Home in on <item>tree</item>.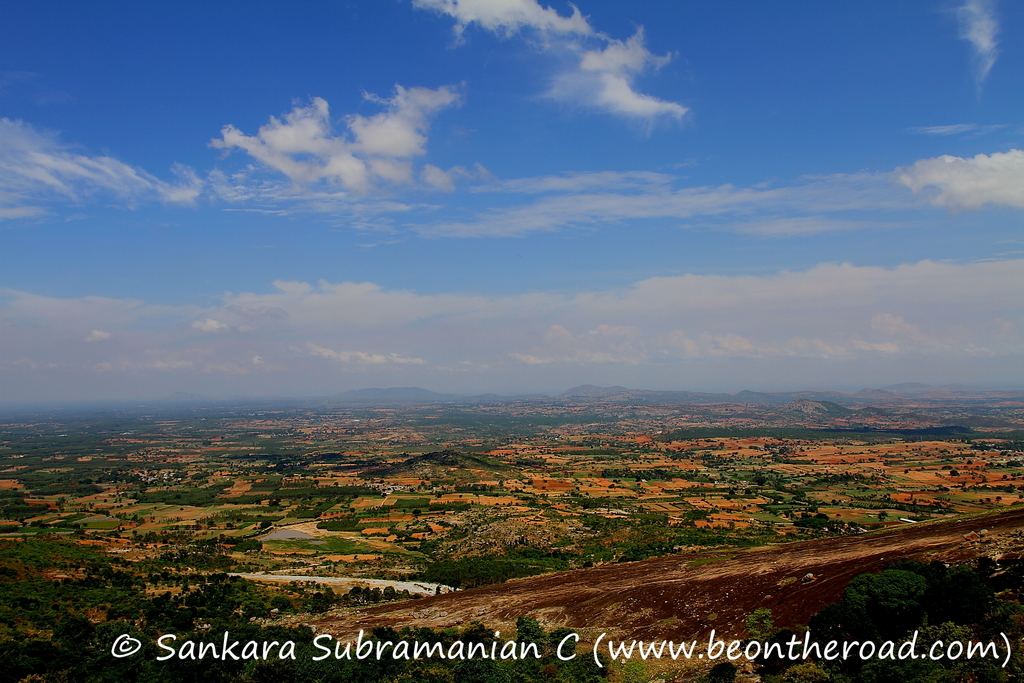
Homed in at 791, 512, 836, 534.
